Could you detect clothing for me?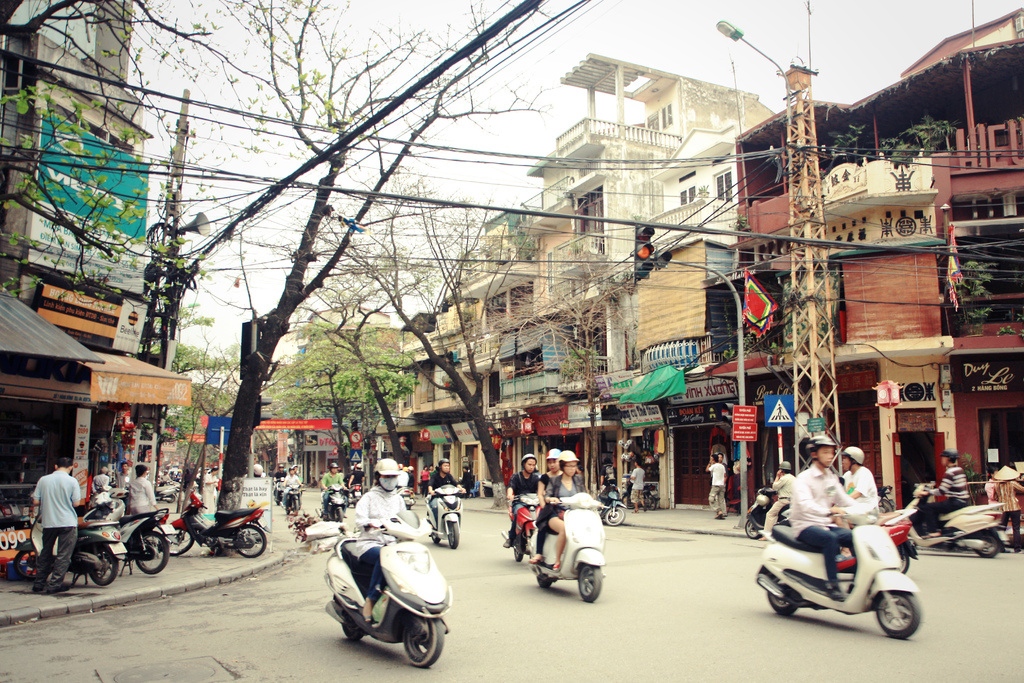
Detection result: rect(979, 479, 1000, 523).
